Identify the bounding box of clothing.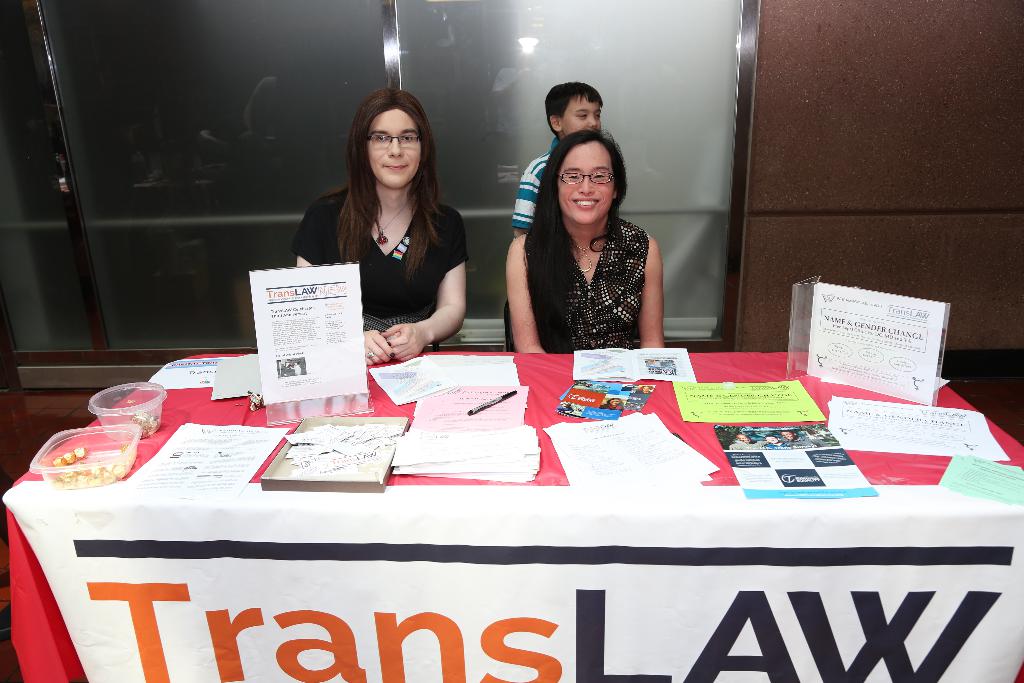
locate(292, 188, 471, 333).
